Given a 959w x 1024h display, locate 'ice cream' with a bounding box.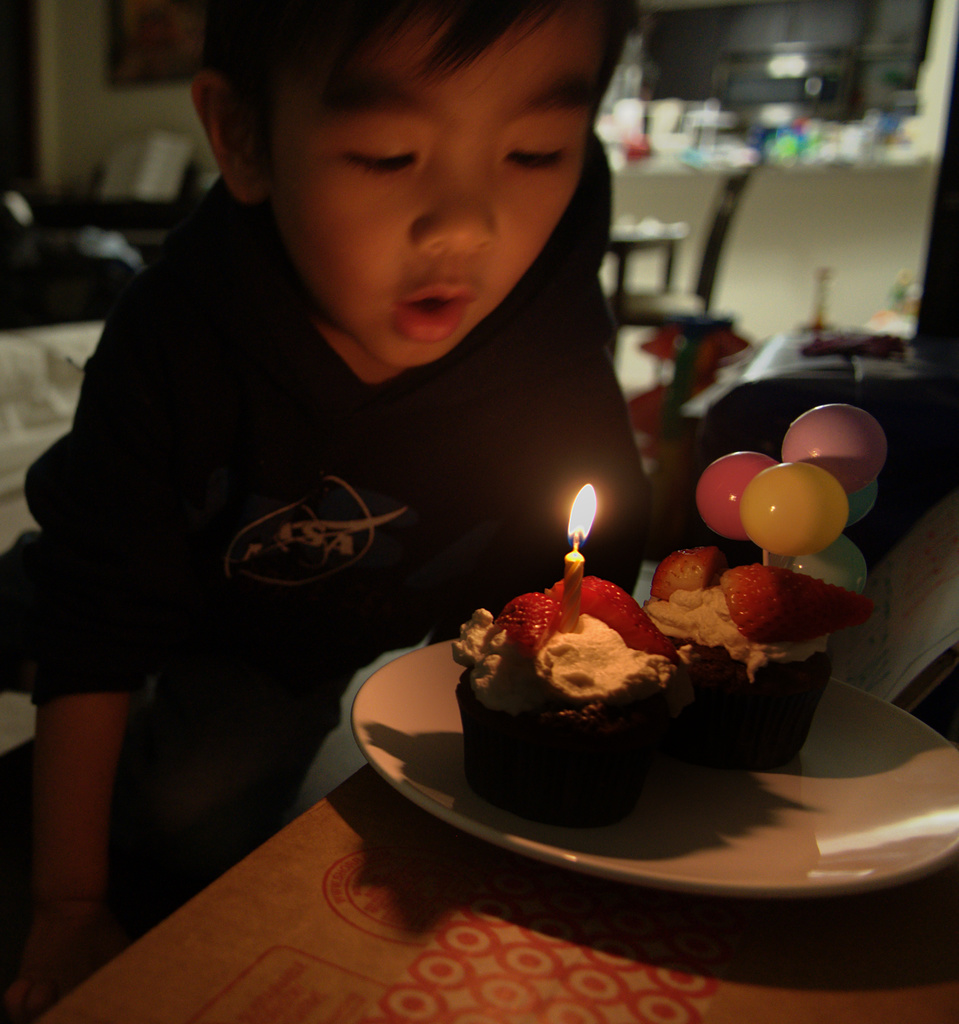
Located: crop(470, 567, 730, 804).
